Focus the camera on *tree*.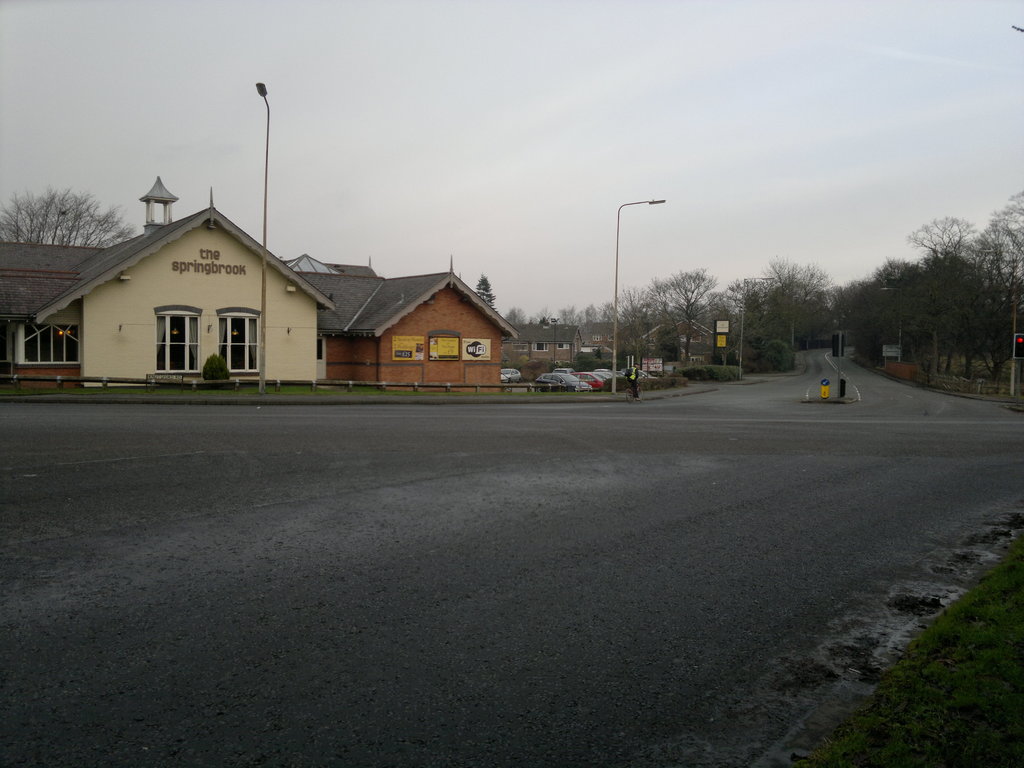
Focus region: bbox(828, 280, 852, 337).
